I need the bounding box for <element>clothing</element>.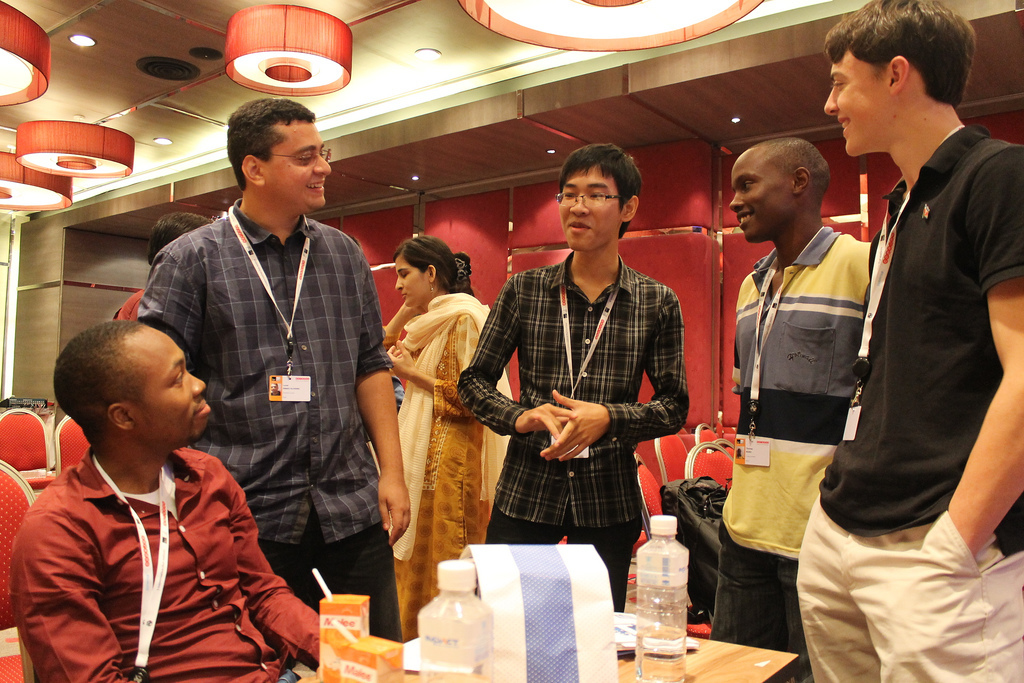
Here it is: <region>694, 228, 872, 677</region>.
